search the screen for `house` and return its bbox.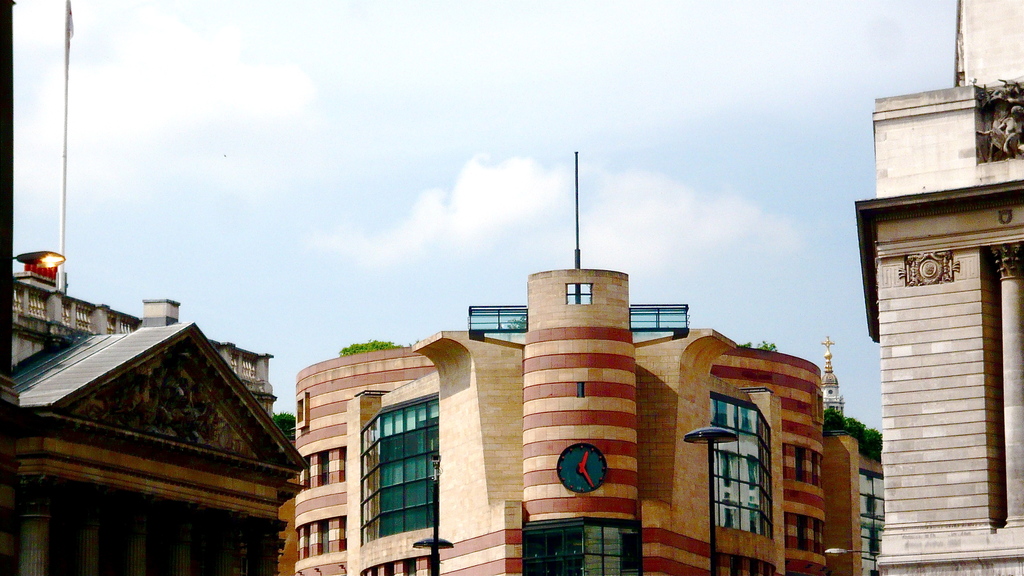
Found: crop(847, 1, 1023, 575).
